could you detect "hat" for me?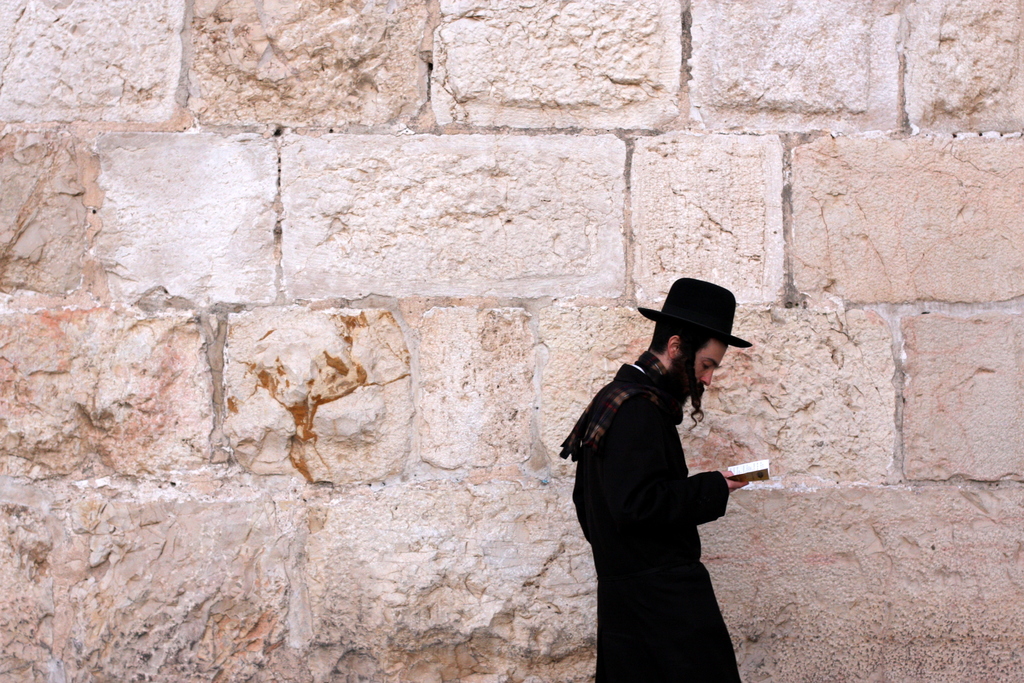
Detection result: 637,277,754,348.
